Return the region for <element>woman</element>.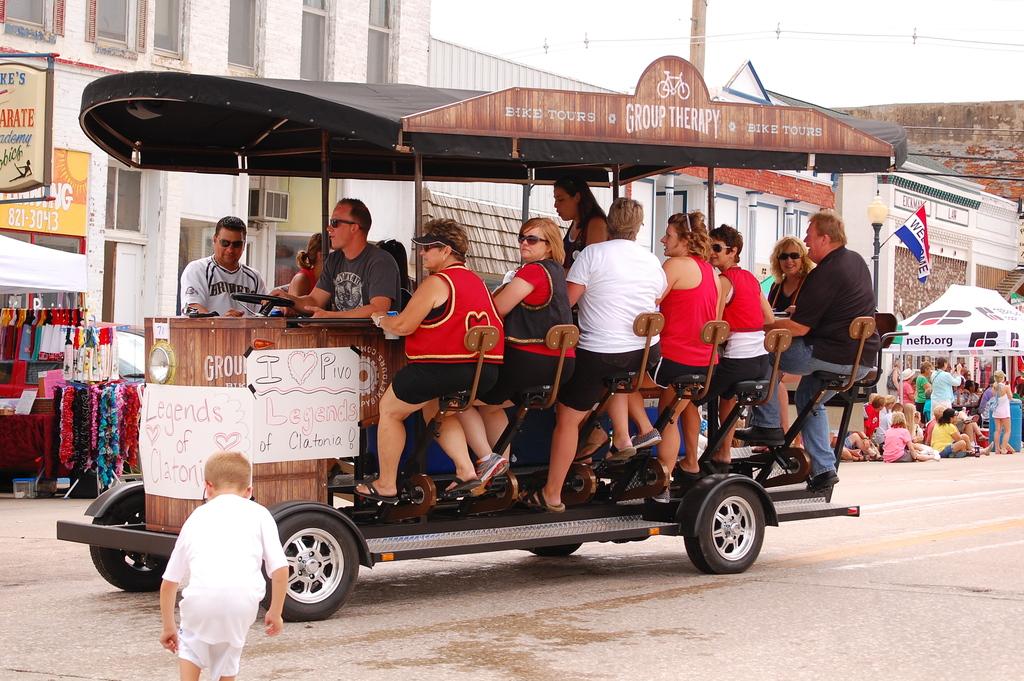
545/175/625/300.
